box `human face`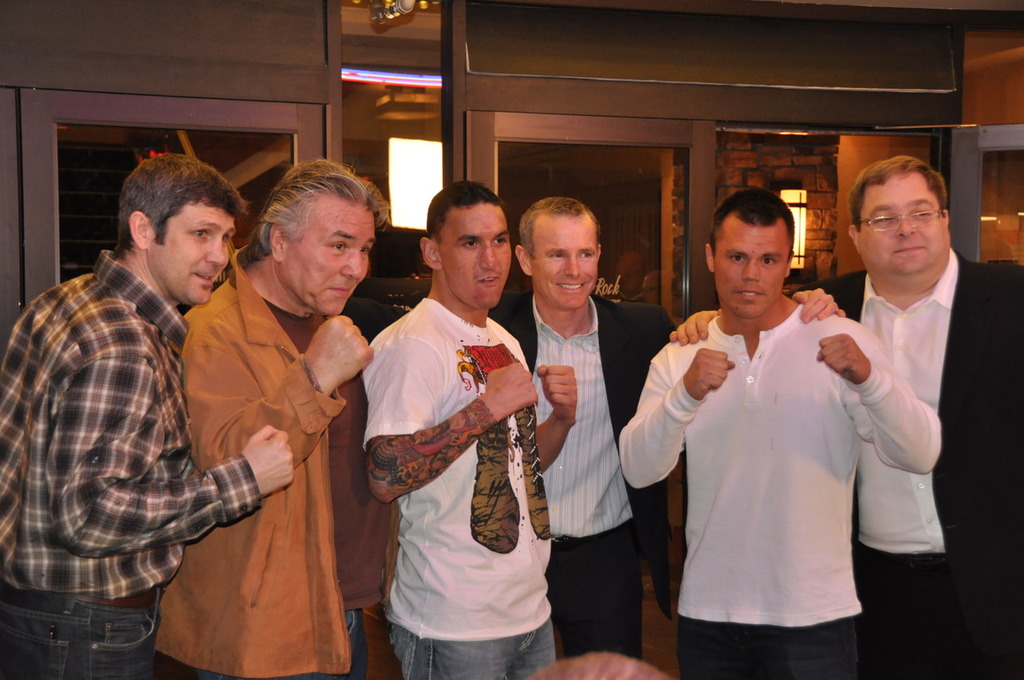
l=859, t=182, r=943, b=279
